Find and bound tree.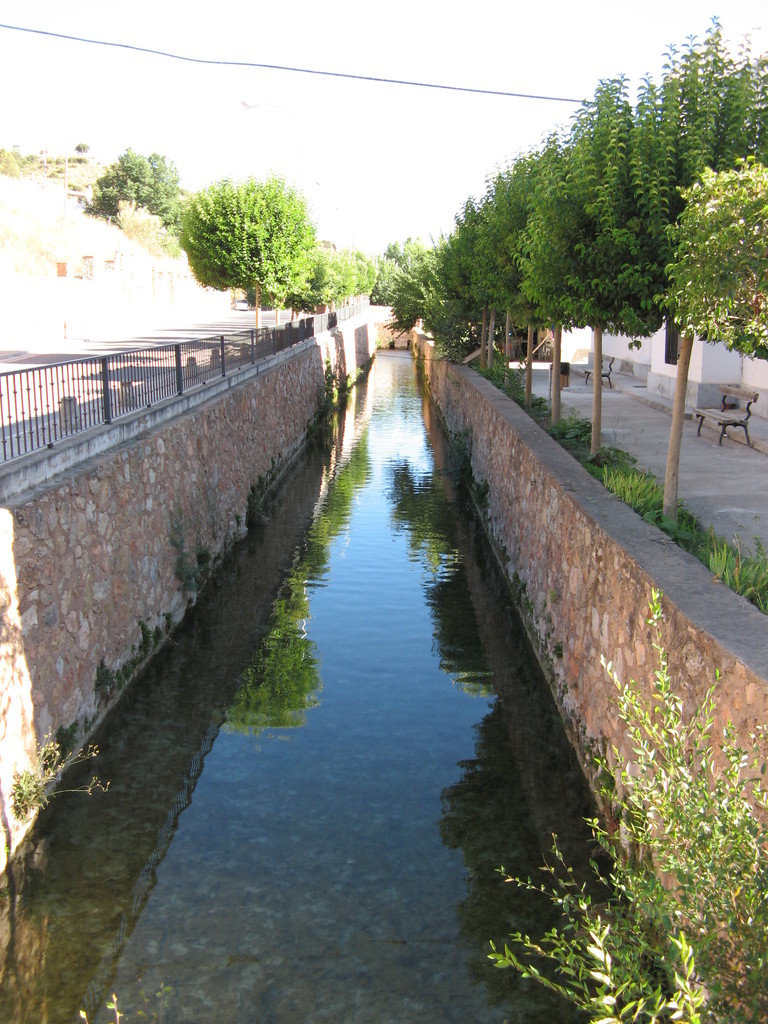
Bound: (666, 156, 767, 357).
